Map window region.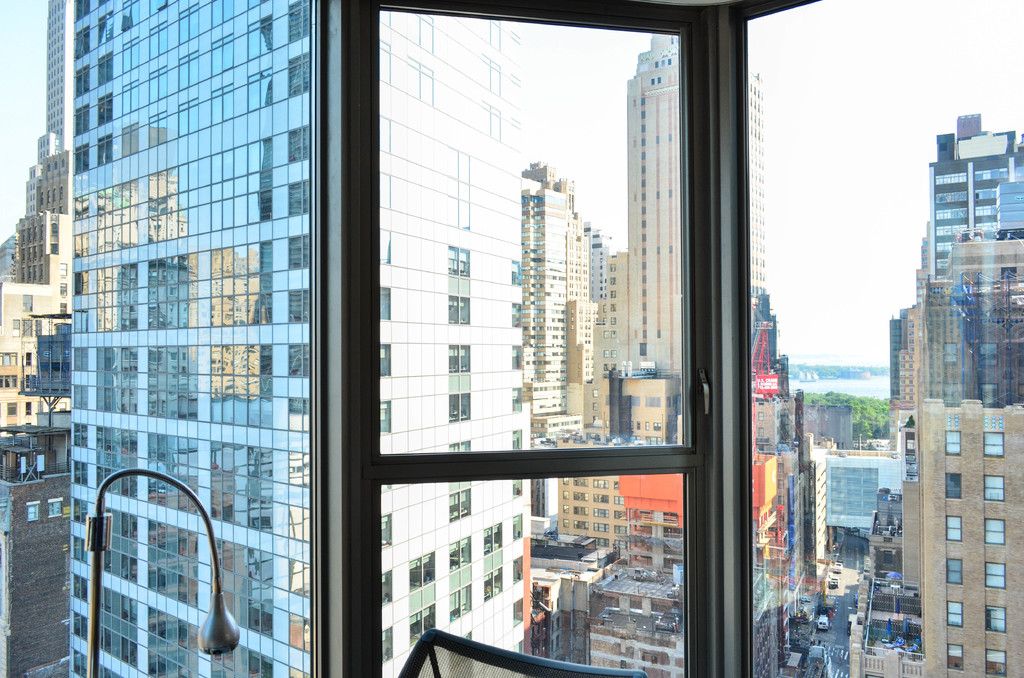
Mapped to (941, 513, 964, 545).
